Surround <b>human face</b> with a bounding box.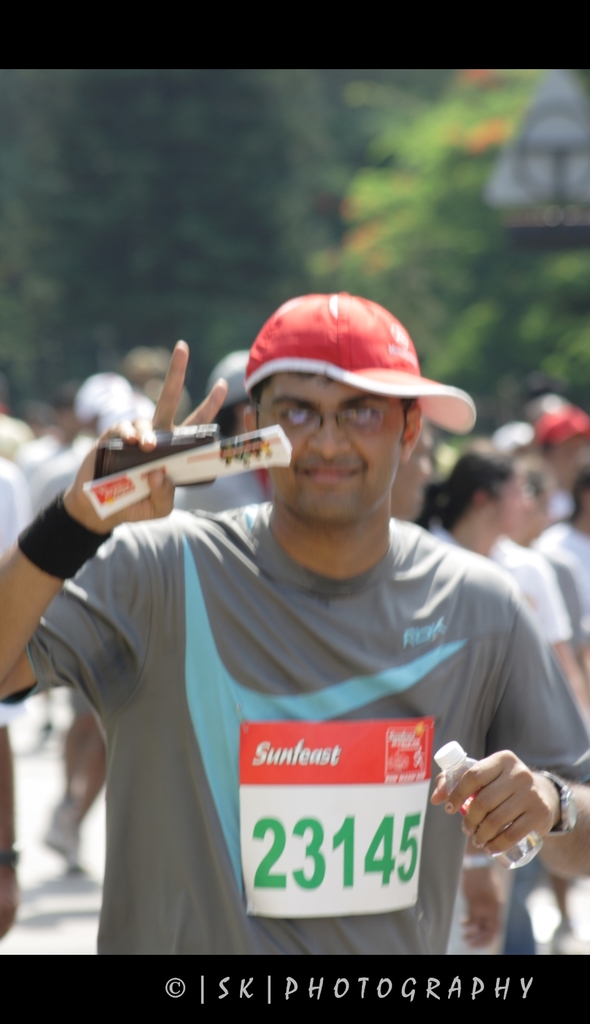
(258,381,407,524).
